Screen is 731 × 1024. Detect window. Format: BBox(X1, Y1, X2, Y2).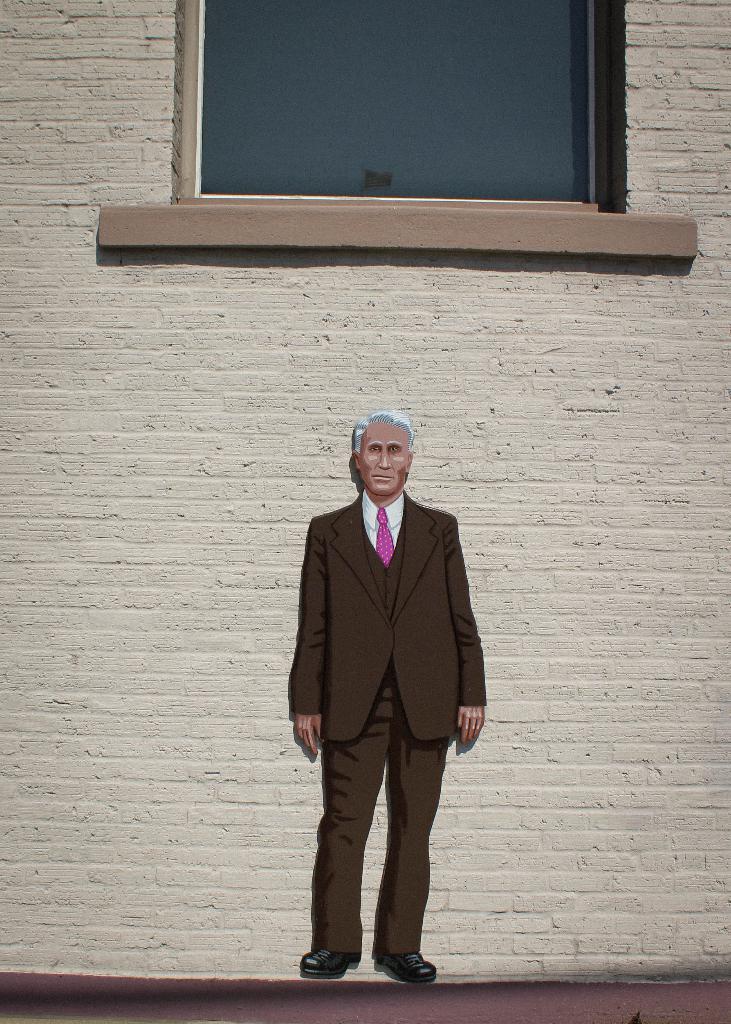
BBox(167, 0, 648, 206).
